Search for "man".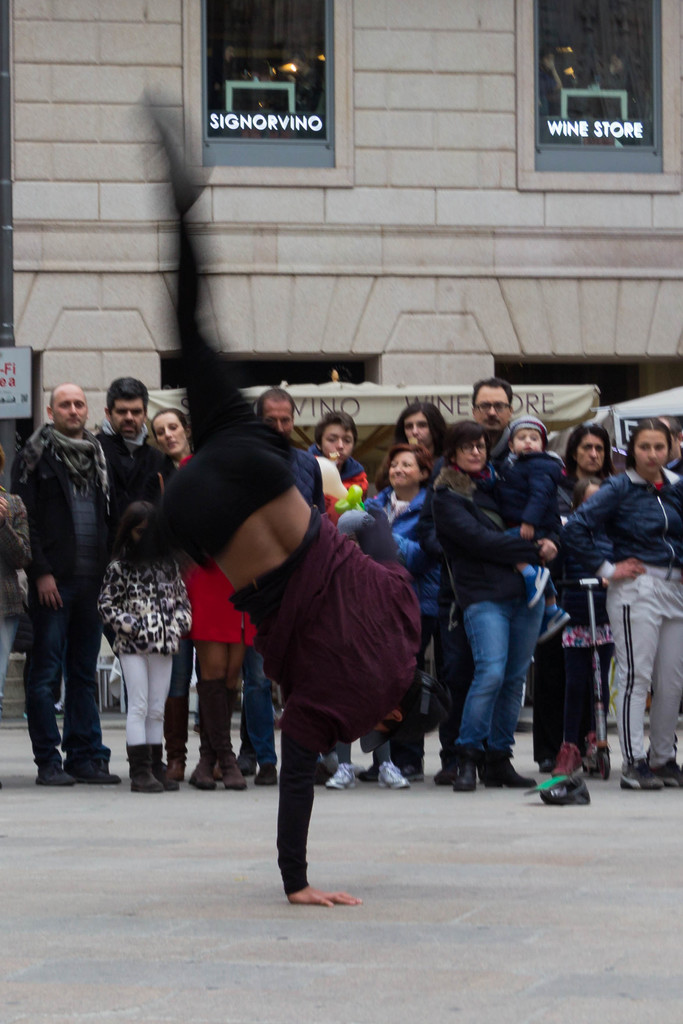
Found at {"left": 89, "top": 372, "right": 177, "bottom": 713}.
